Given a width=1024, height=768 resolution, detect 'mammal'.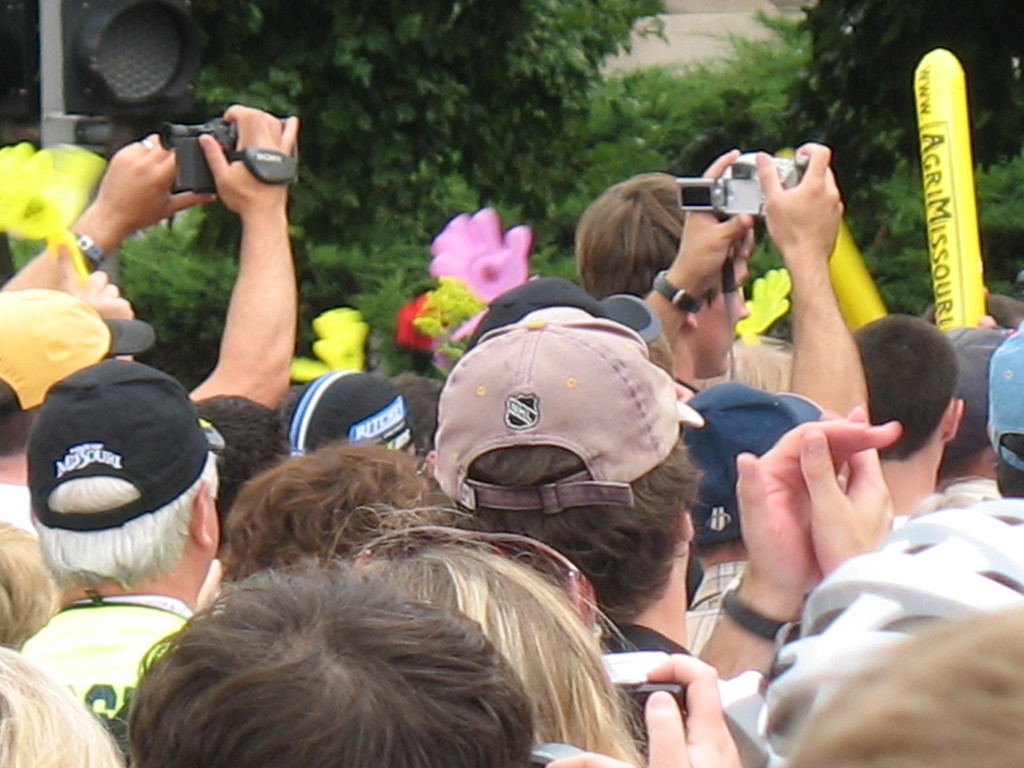
region(124, 560, 534, 767).
